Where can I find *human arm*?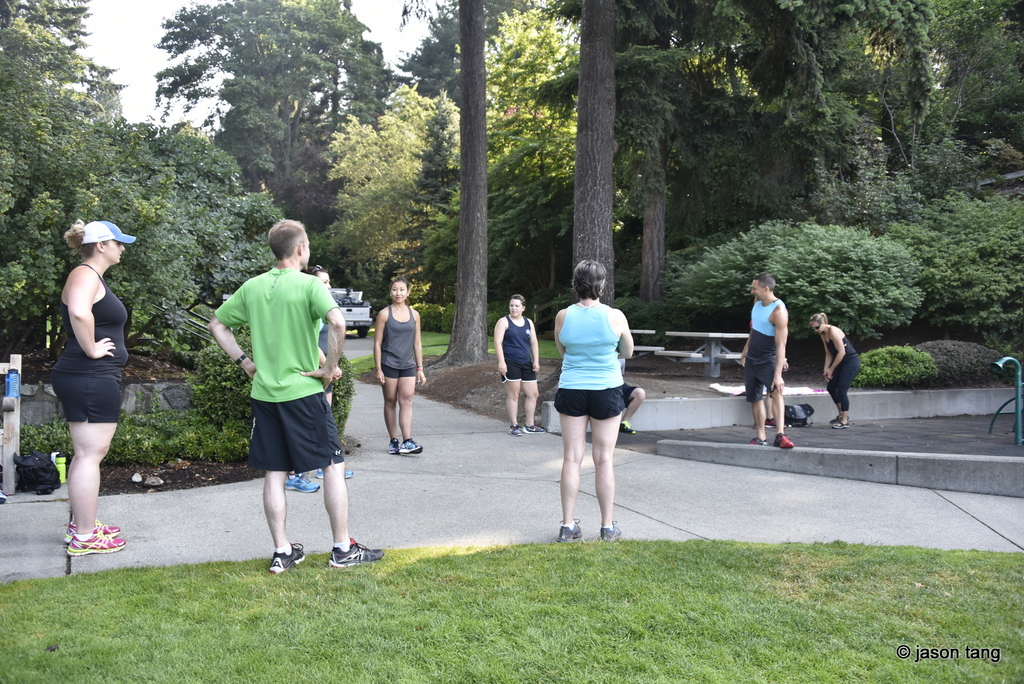
You can find it at bbox=[412, 309, 425, 382].
